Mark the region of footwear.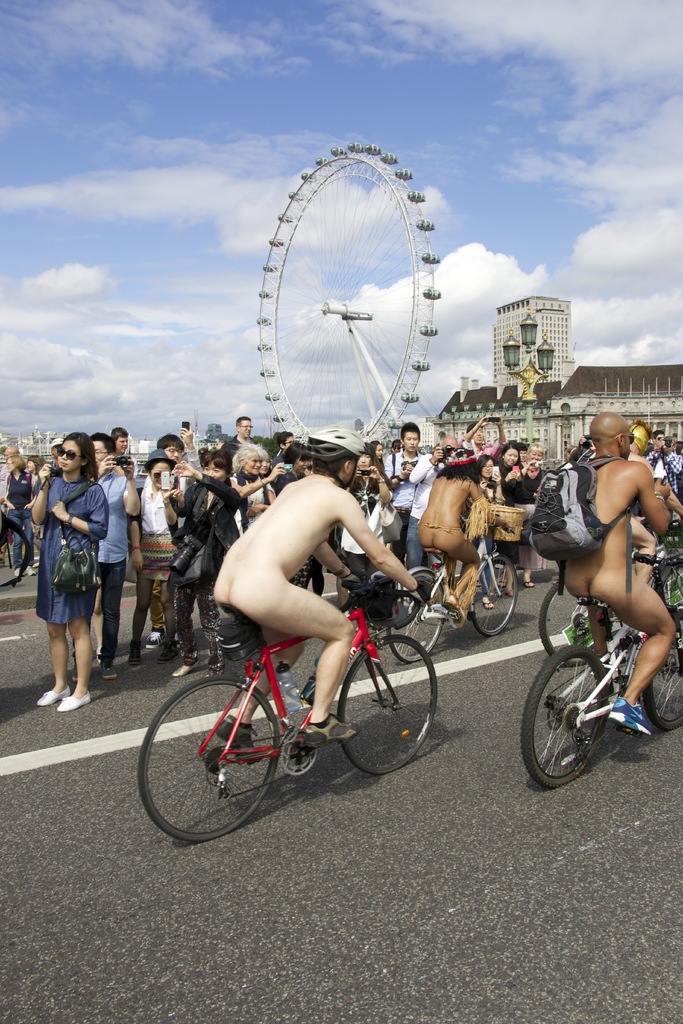
Region: <region>128, 655, 149, 675</region>.
